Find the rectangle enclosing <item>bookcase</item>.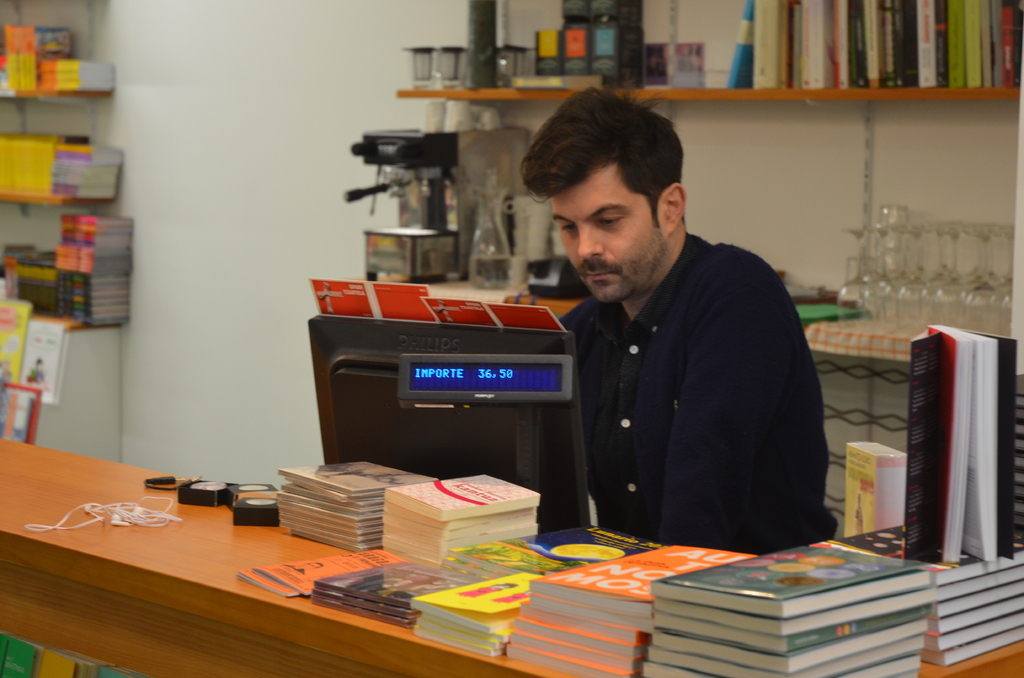
box(0, 0, 121, 467).
